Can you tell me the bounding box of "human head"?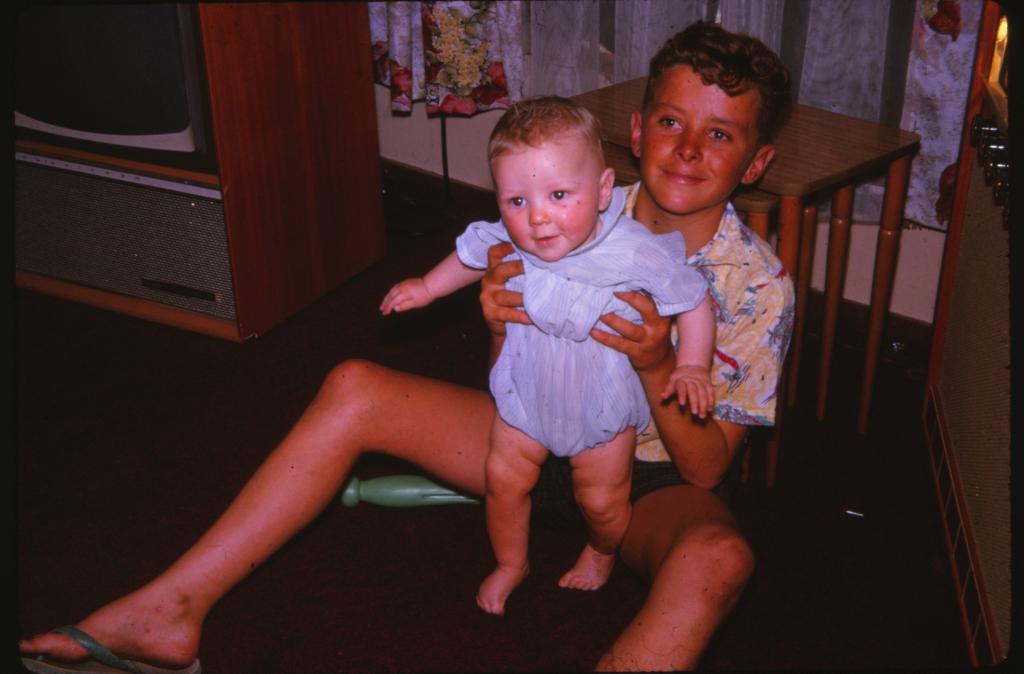
<bbox>486, 80, 632, 231</bbox>.
